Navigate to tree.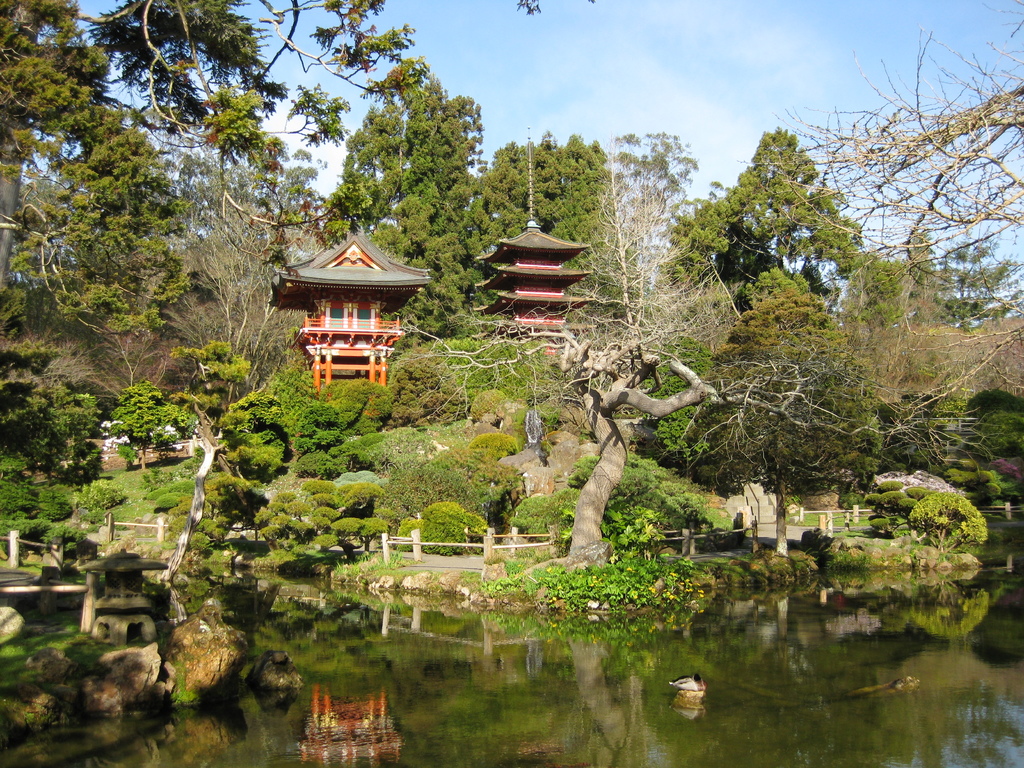
Navigation target: 585 125 704 346.
